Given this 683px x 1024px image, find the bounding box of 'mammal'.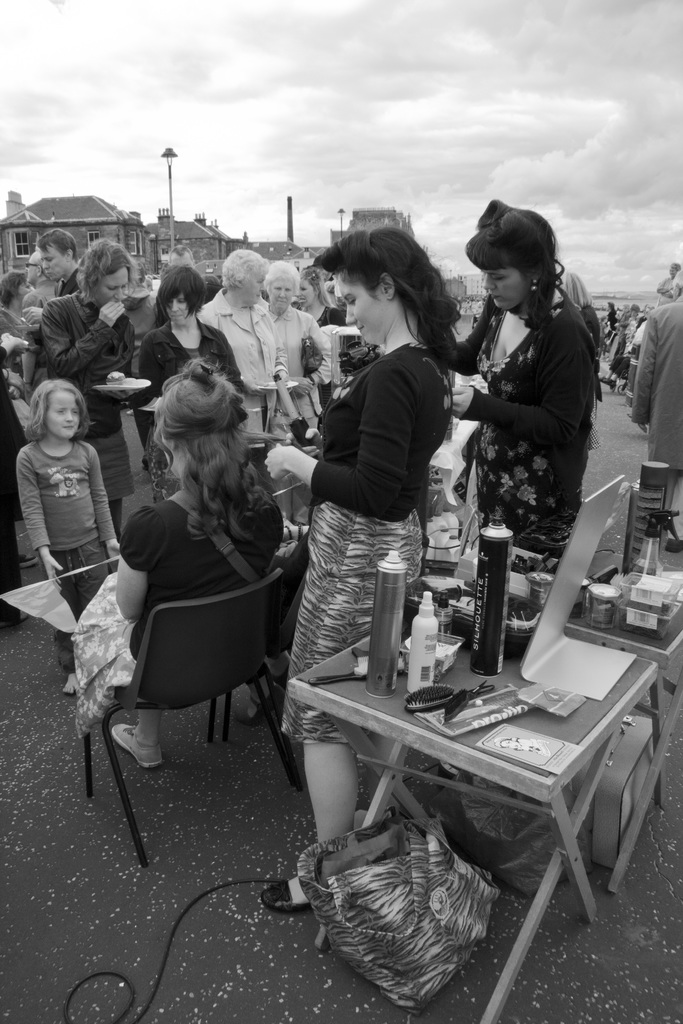
[636, 273, 682, 552].
